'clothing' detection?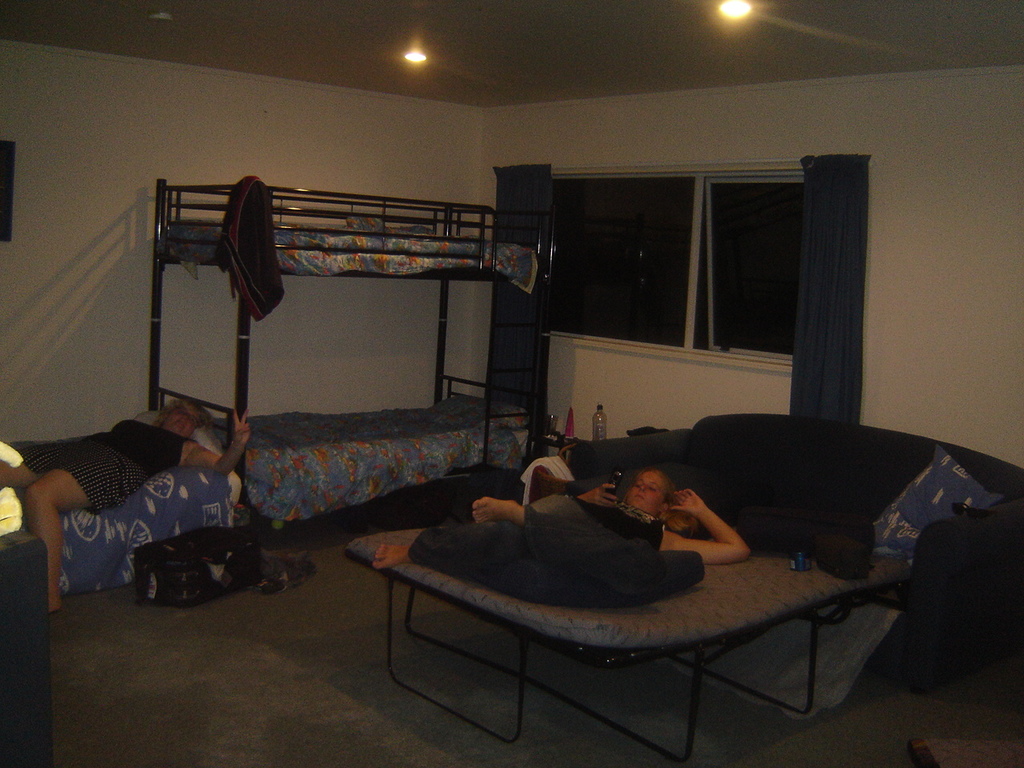
rect(412, 496, 670, 558)
